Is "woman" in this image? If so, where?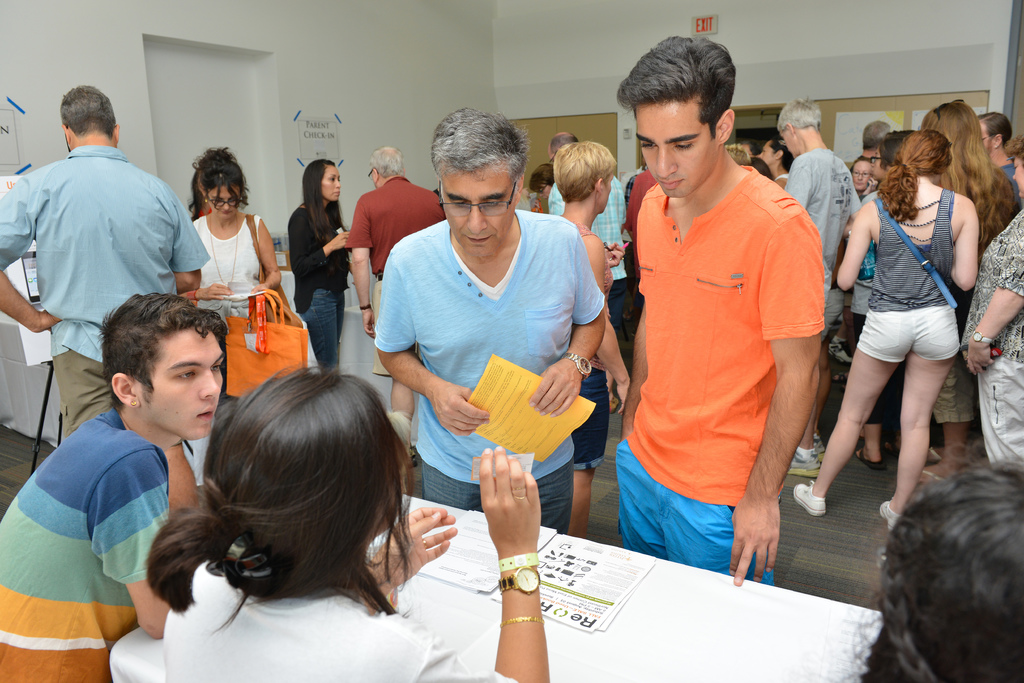
Yes, at rect(145, 360, 548, 682).
